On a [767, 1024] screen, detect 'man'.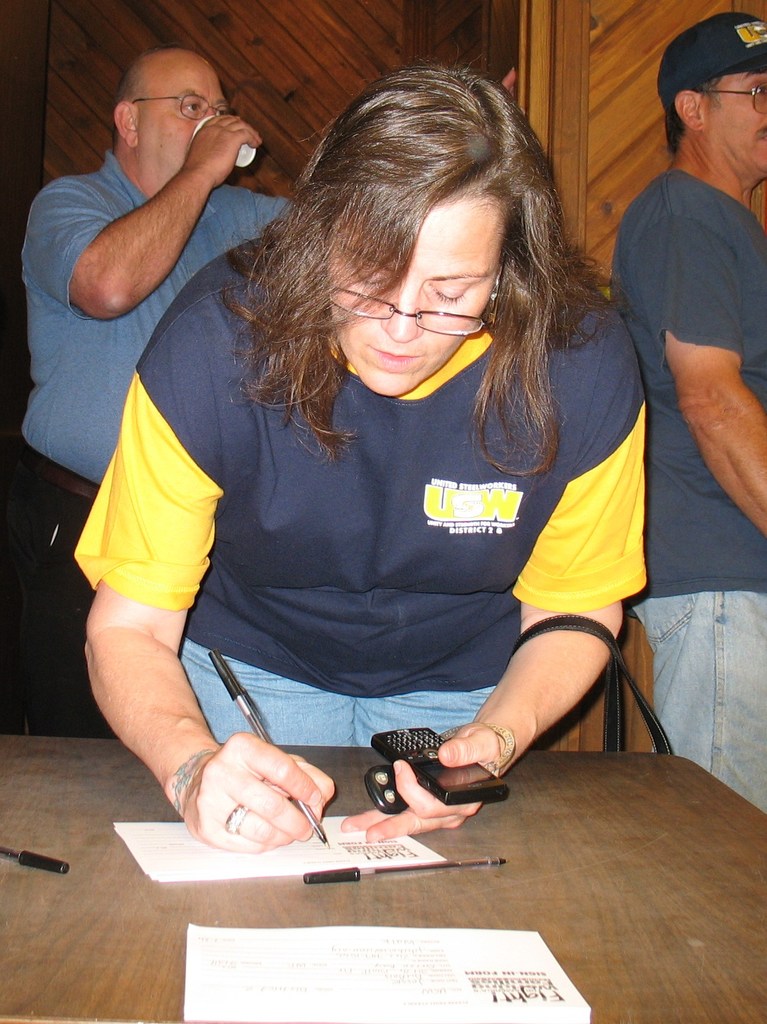
601 33 762 689.
